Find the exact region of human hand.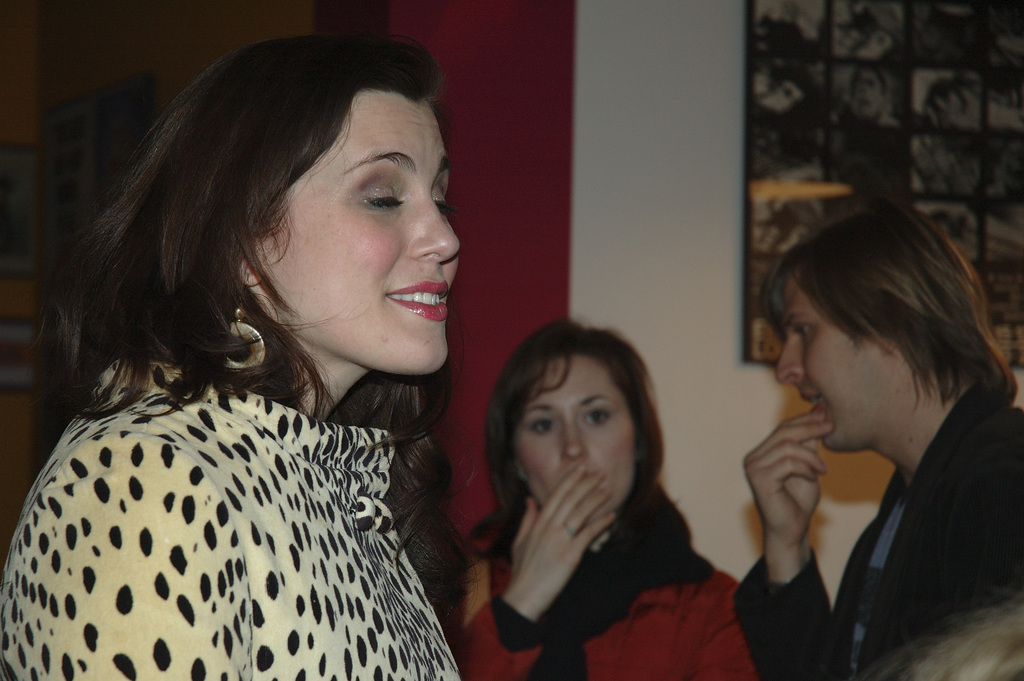
Exact region: bbox=(510, 461, 620, 621).
